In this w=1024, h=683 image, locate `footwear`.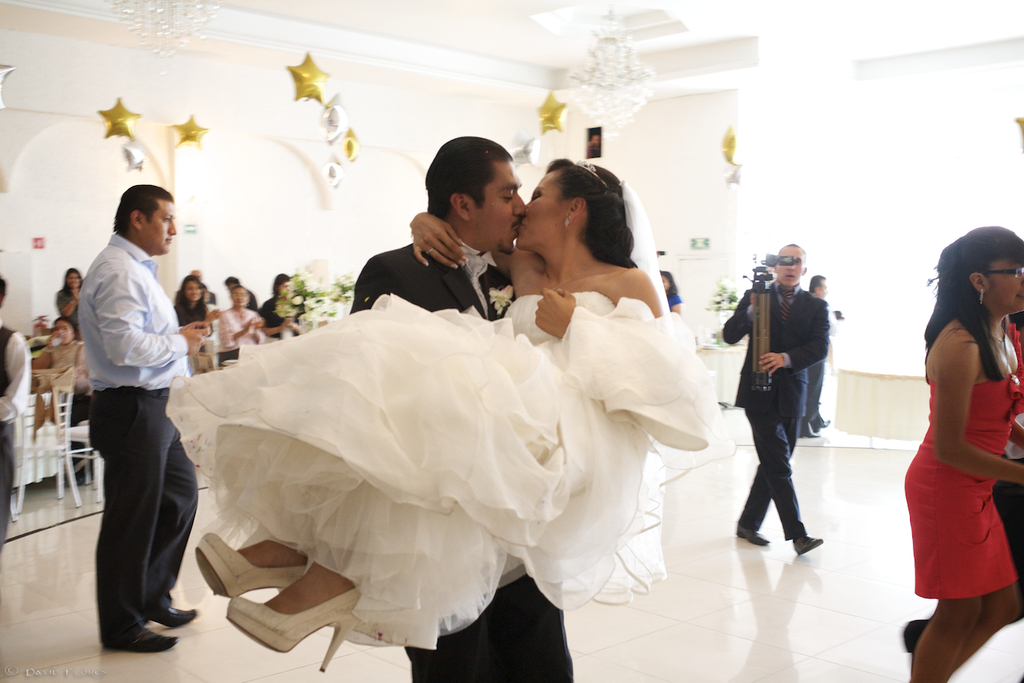
Bounding box: [901,615,928,668].
